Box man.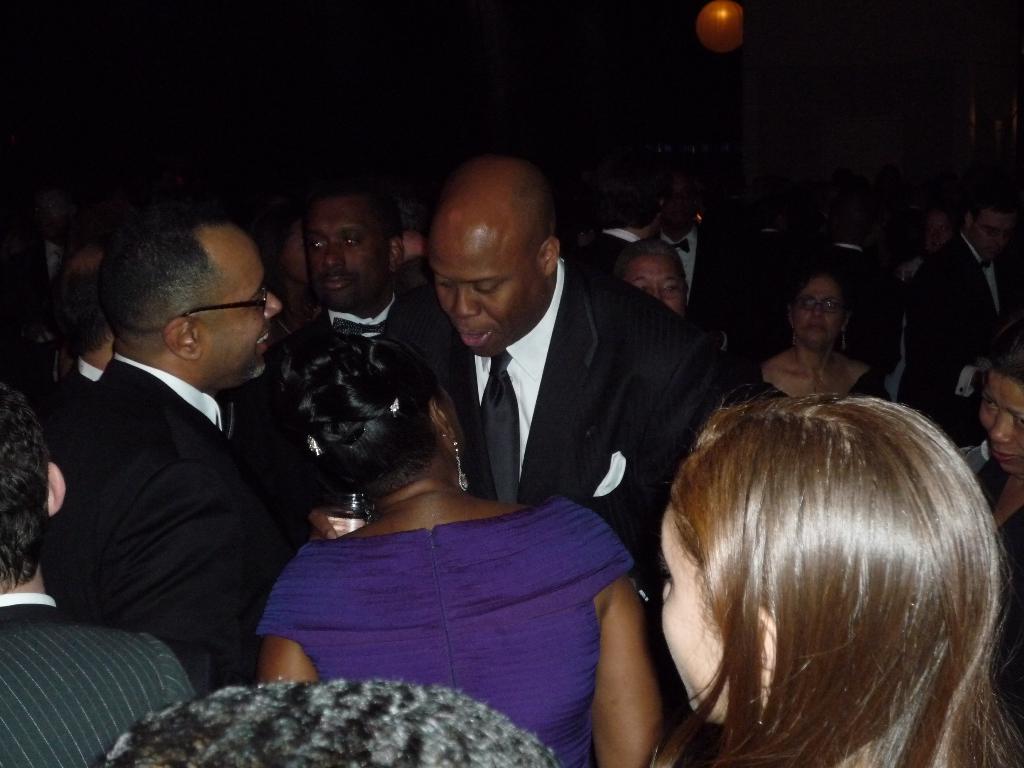
left=259, top=191, right=461, bottom=394.
